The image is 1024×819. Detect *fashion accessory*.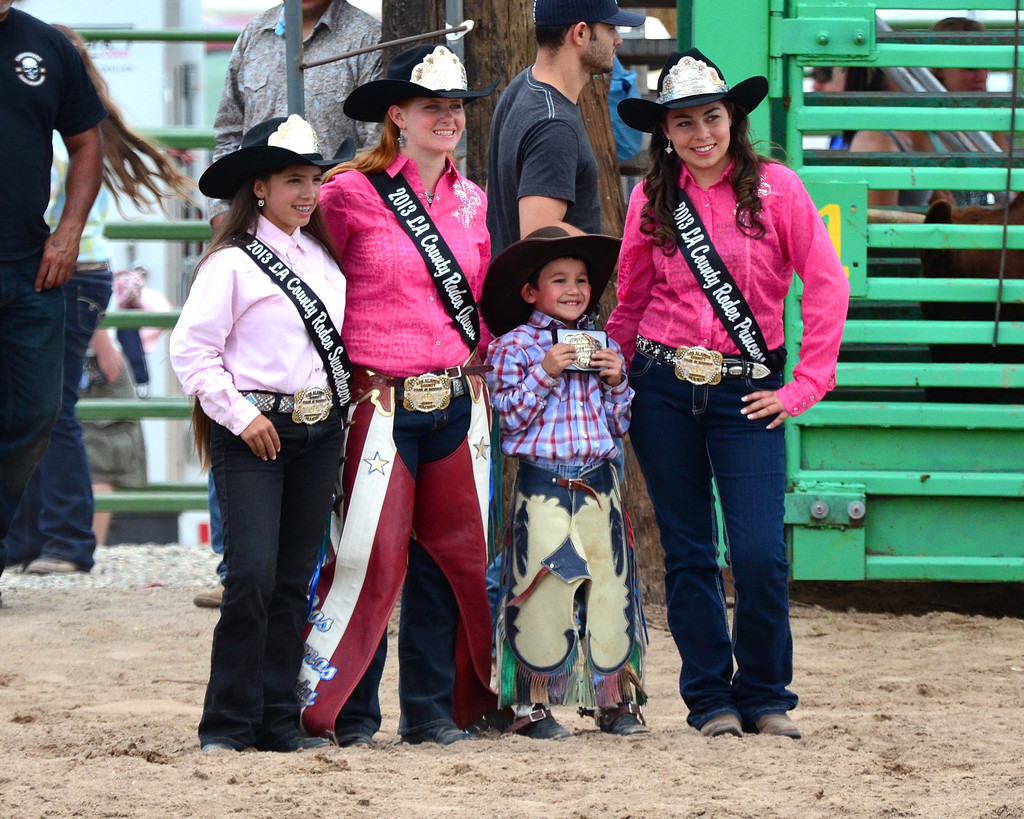
Detection: box=[665, 136, 673, 156].
